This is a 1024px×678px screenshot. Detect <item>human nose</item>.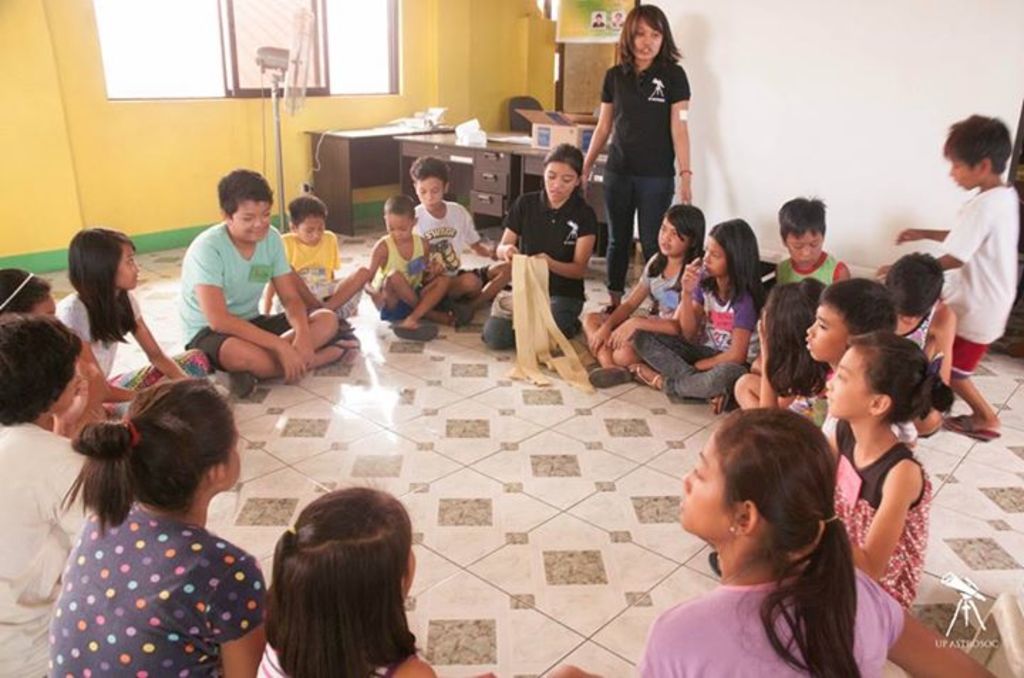
{"x1": 131, "y1": 262, "x2": 139, "y2": 273}.
